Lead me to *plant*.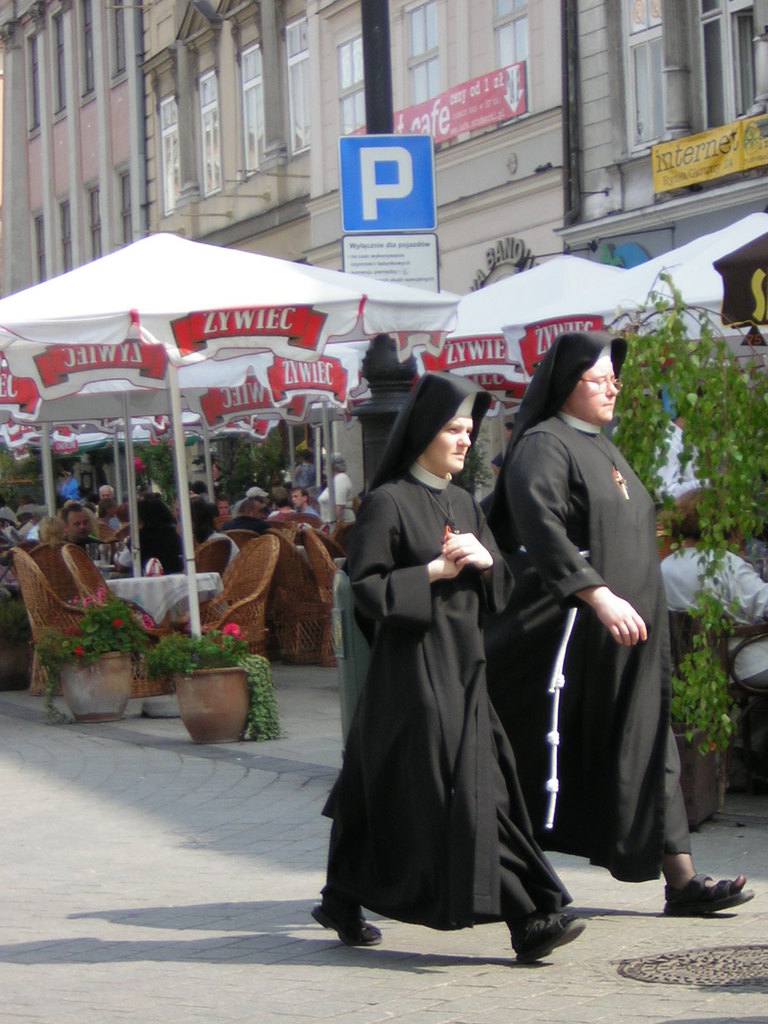
Lead to l=37, t=580, r=150, b=728.
